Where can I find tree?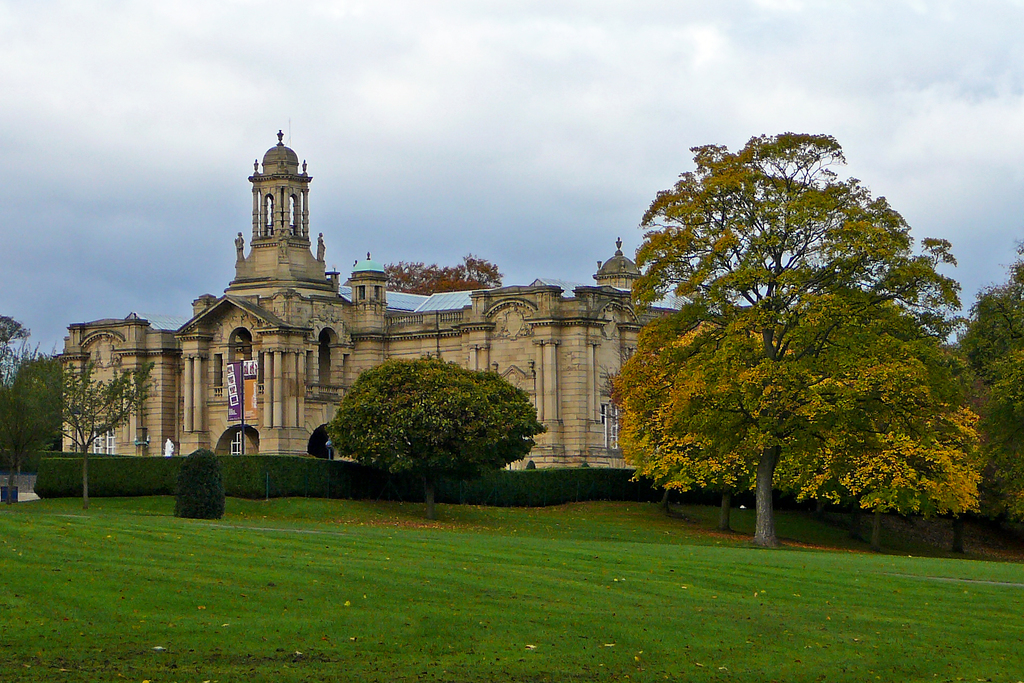
You can find it at [0,320,29,377].
